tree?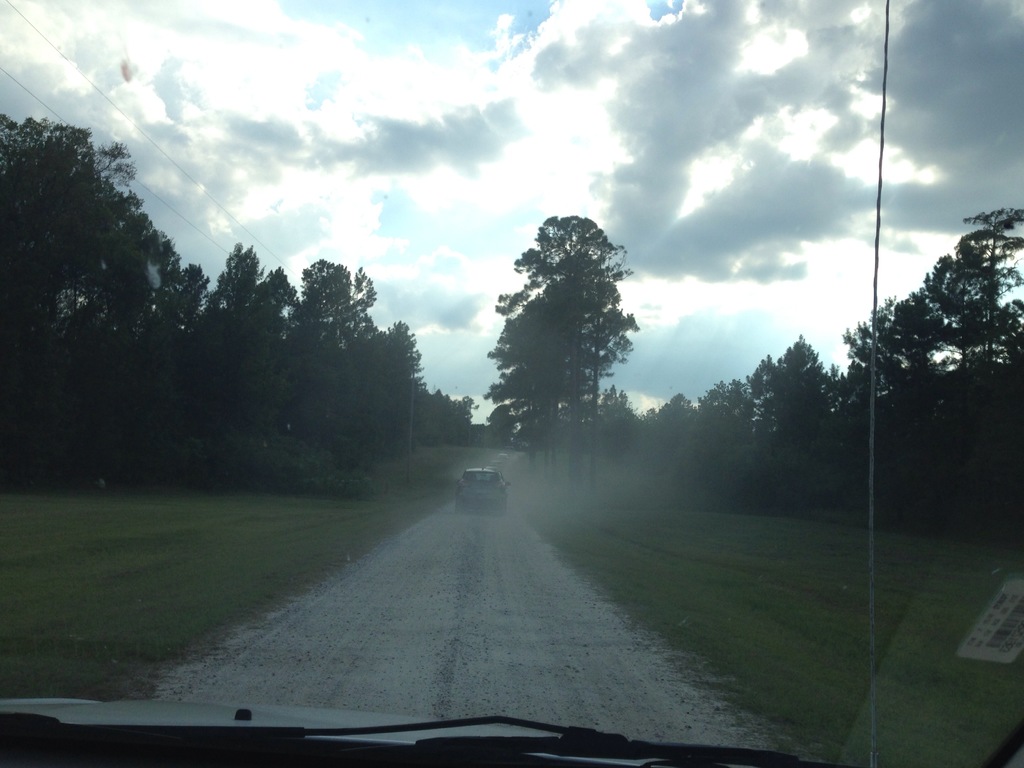
484, 204, 646, 488
